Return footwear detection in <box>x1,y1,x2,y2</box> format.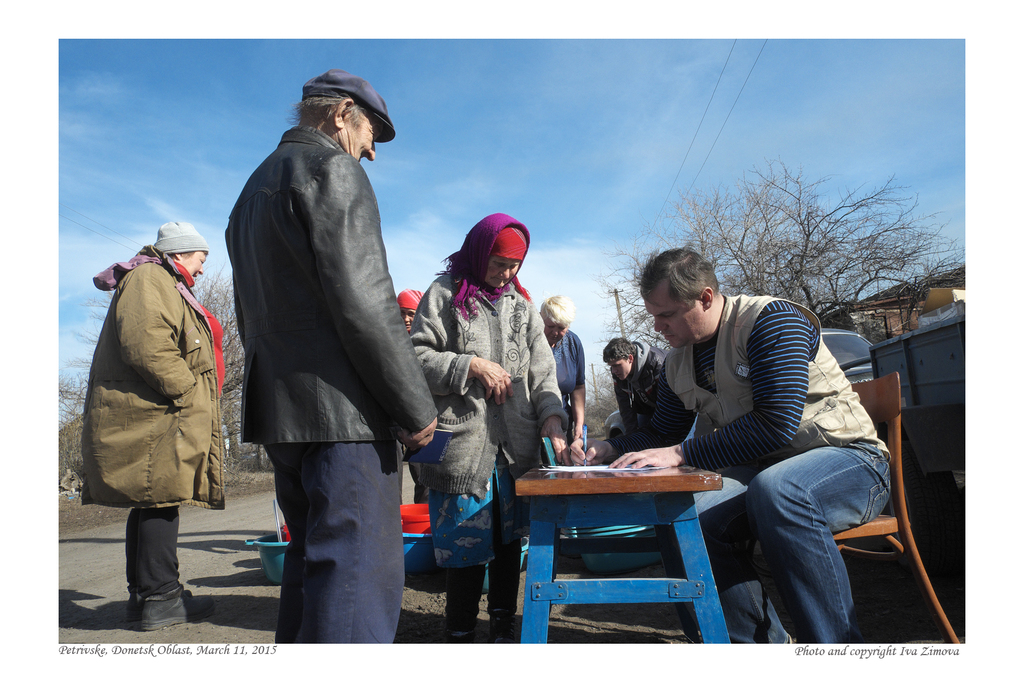
<box>140,586,216,634</box>.
